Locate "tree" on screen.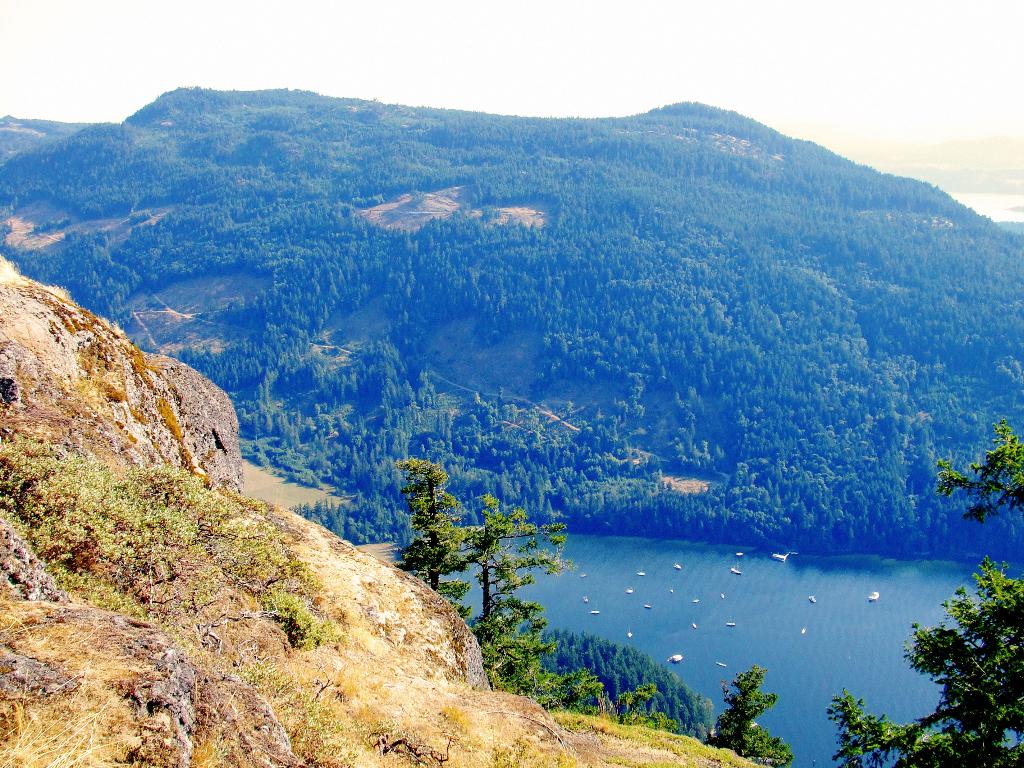
On screen at 822/414/1023/767.
